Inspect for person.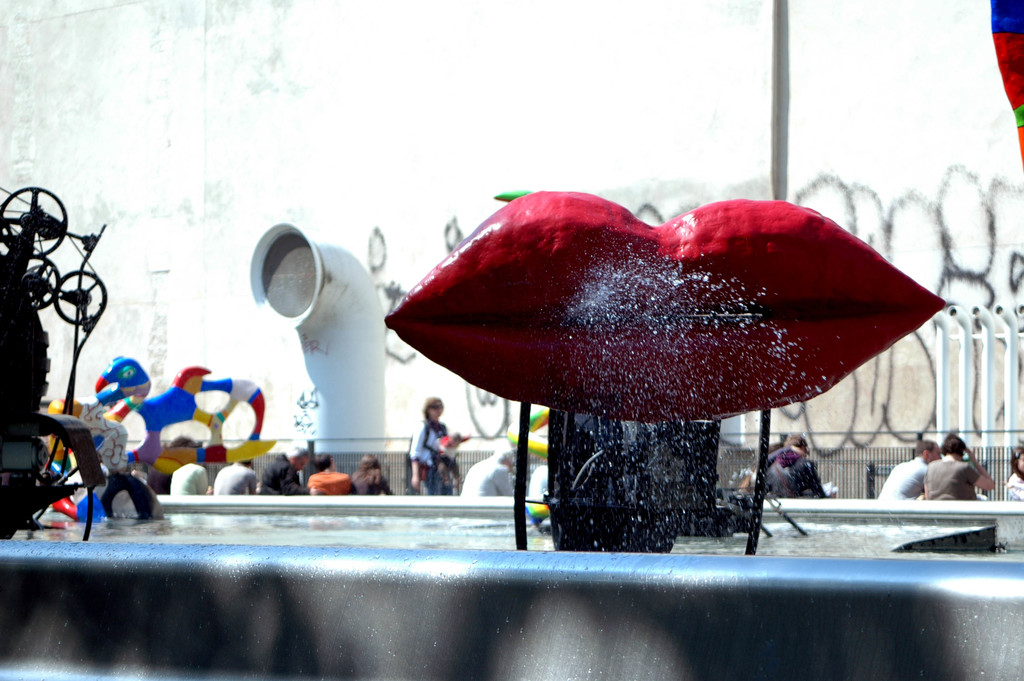
Inspection: (528, 465, 547, 498).
